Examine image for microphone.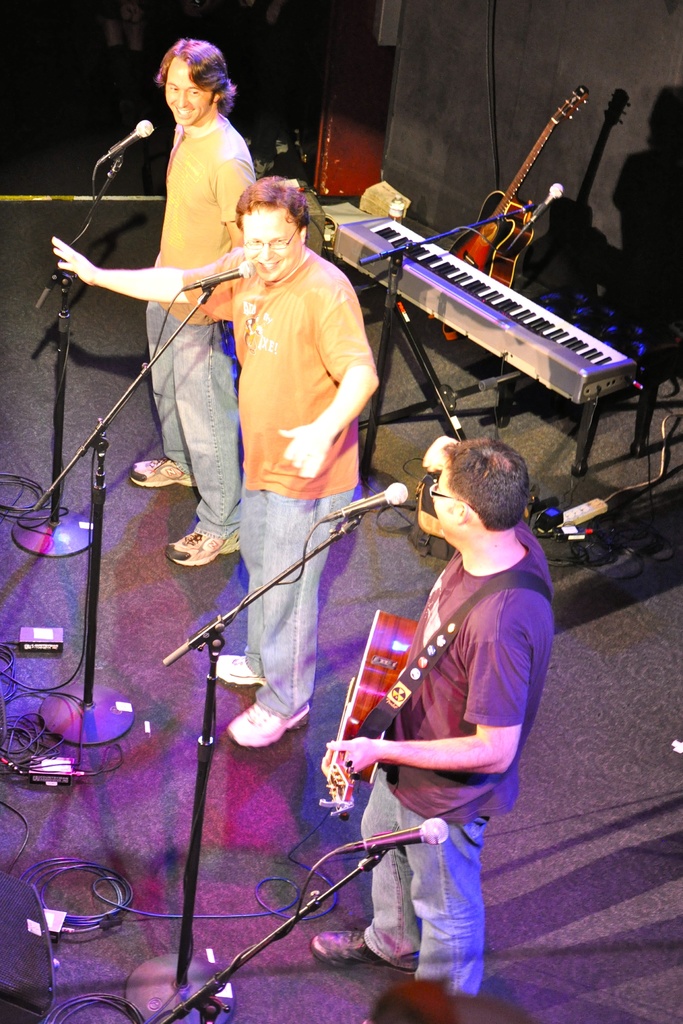
Examination result: 92:120:153:175.
